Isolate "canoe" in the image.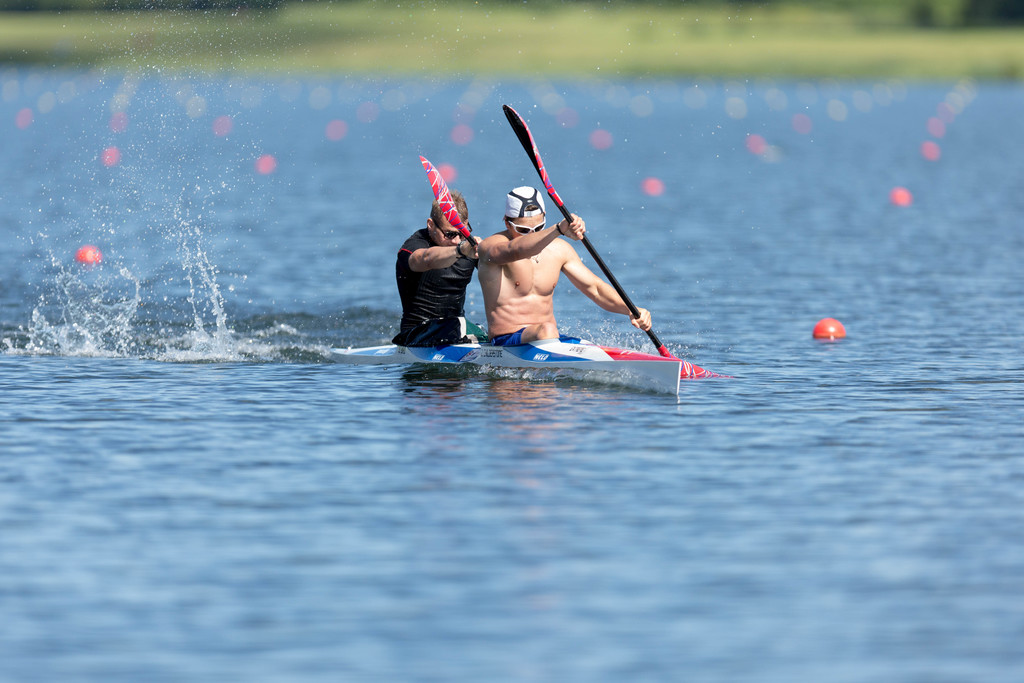
Isolated region: 335,339,723,377.
